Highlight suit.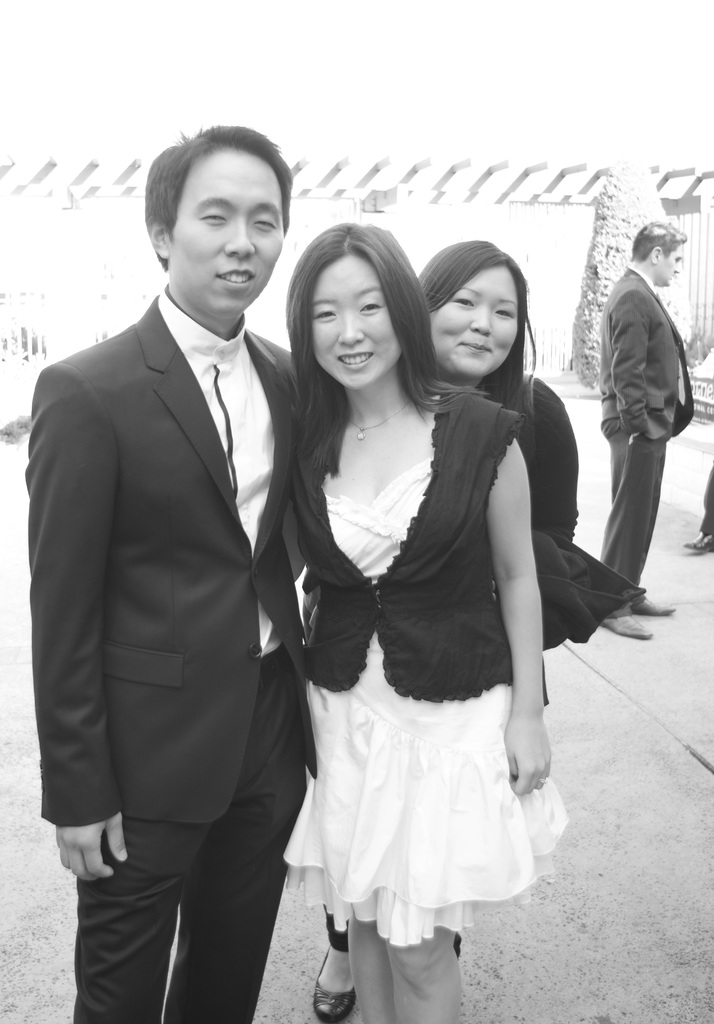
Highlighted region: (left=20, top=305, right=317, bottom=1023).
